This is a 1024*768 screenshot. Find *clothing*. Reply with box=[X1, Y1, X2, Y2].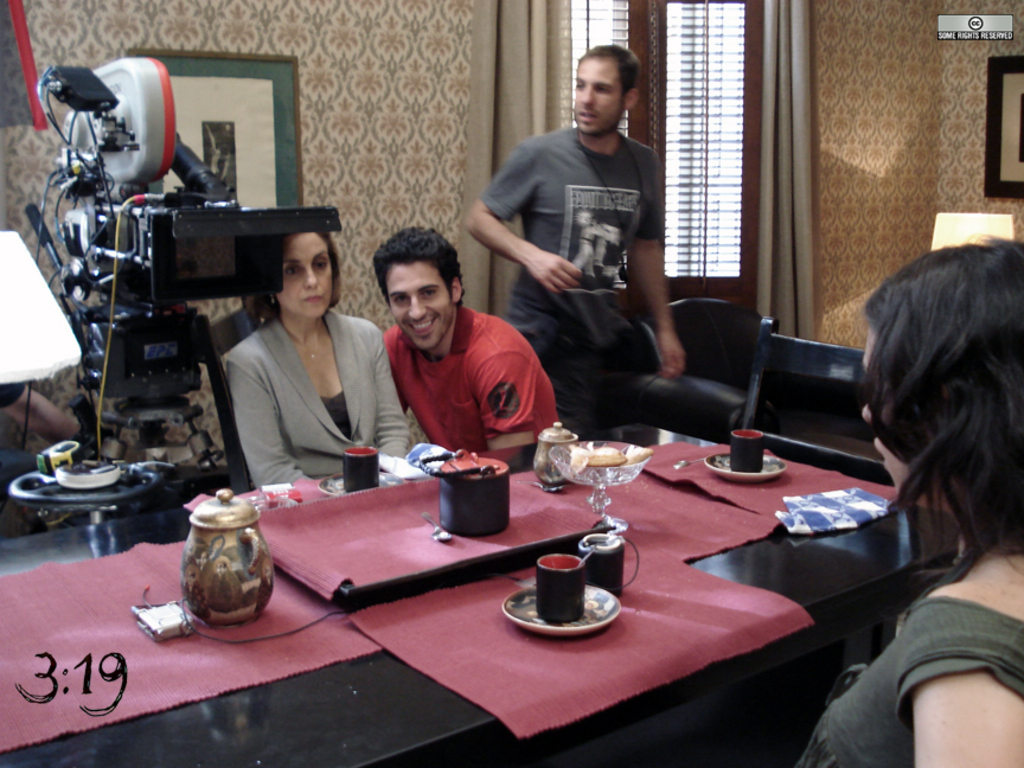
box=[217, 328, 409, 489].
